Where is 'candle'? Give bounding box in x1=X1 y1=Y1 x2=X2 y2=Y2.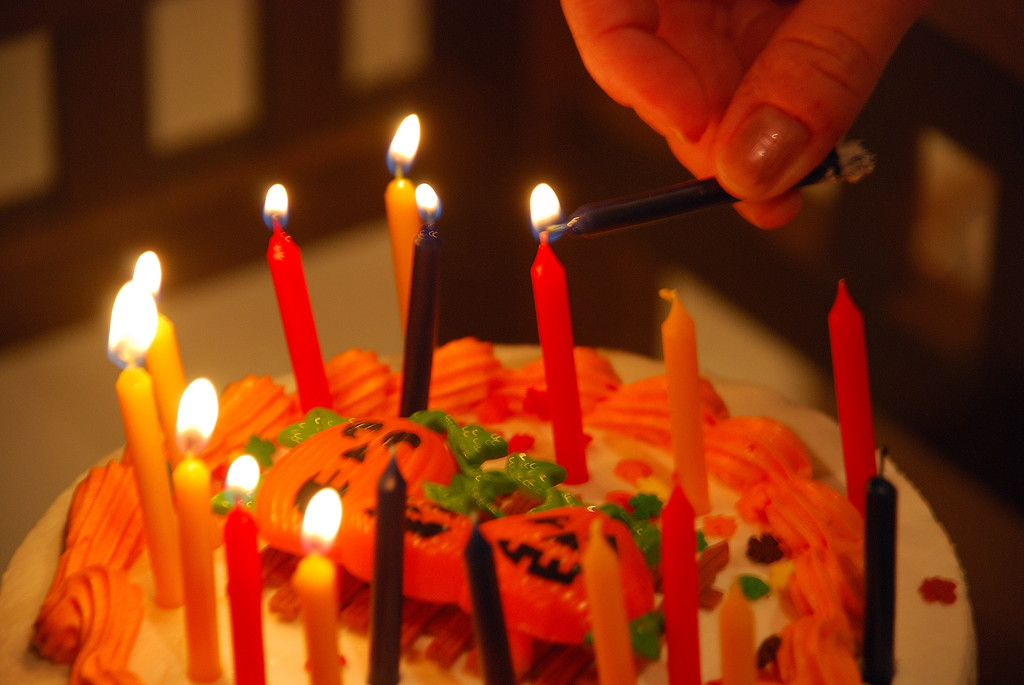
x1=831 y1=278 x2=882 y2=522.
